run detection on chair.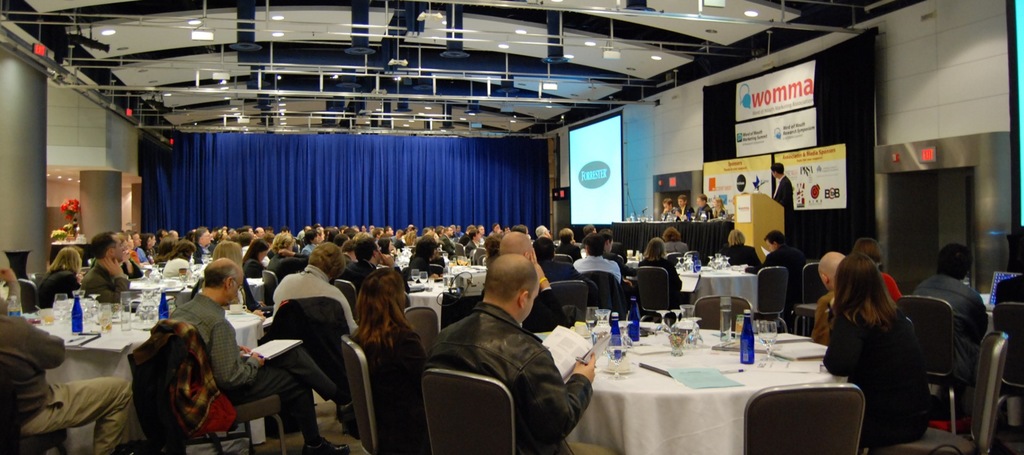
Result: l=401, t=302, r=440, b=360.
